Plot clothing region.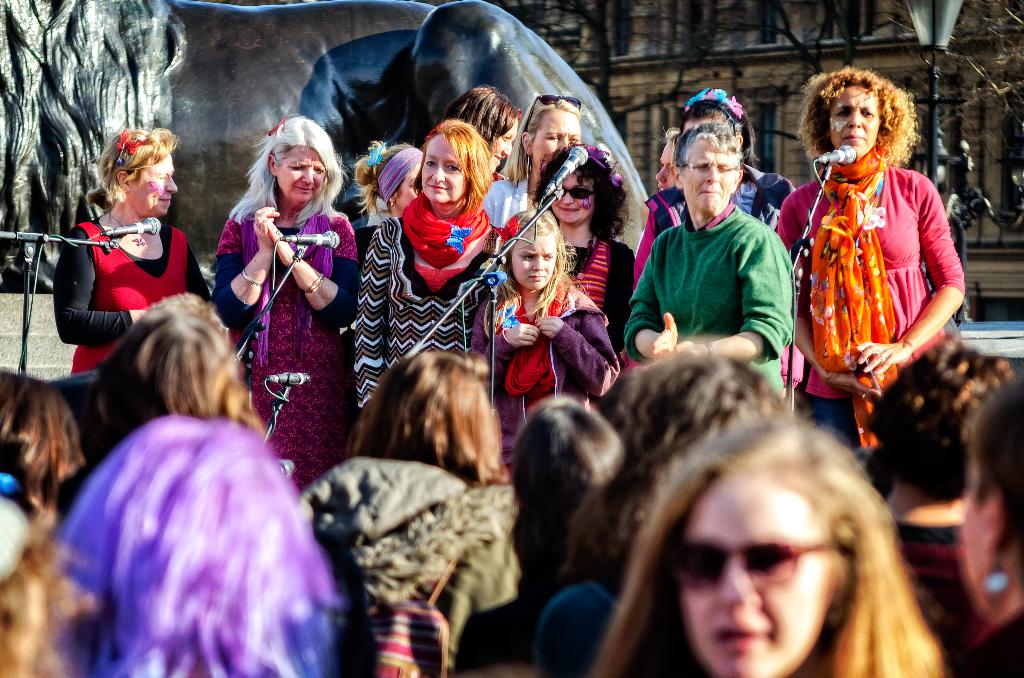
Plotted at x1=54 y1=212 x2=215 y2=375.
